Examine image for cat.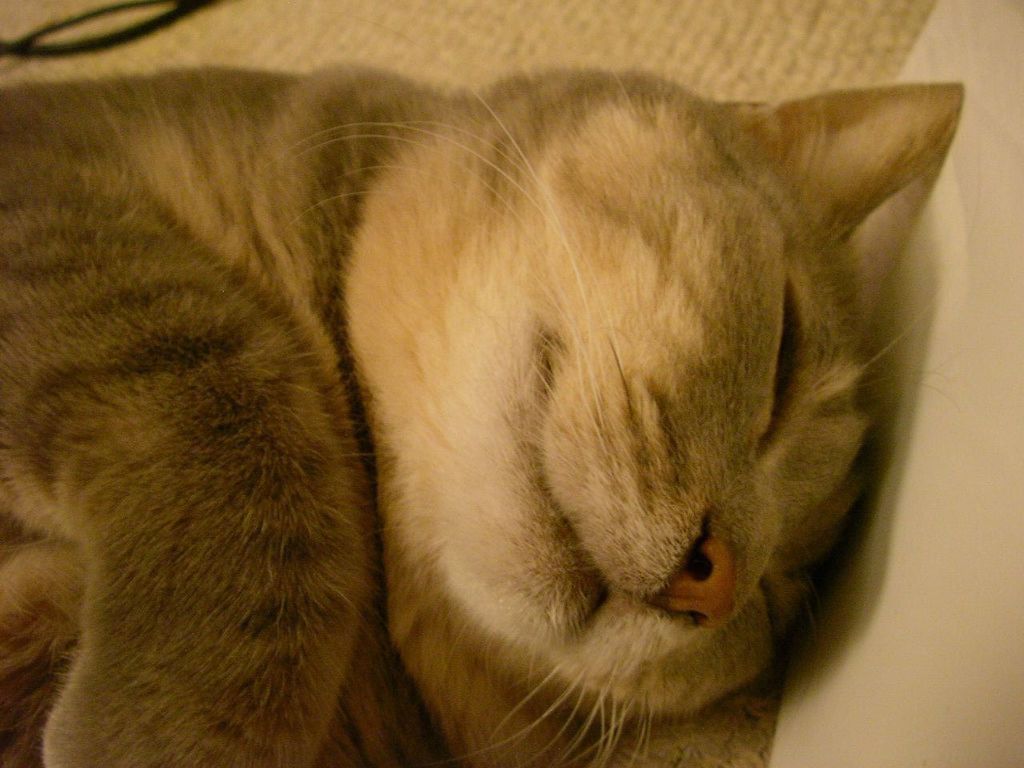
Examination result: box(0, 15, 958, 767).
